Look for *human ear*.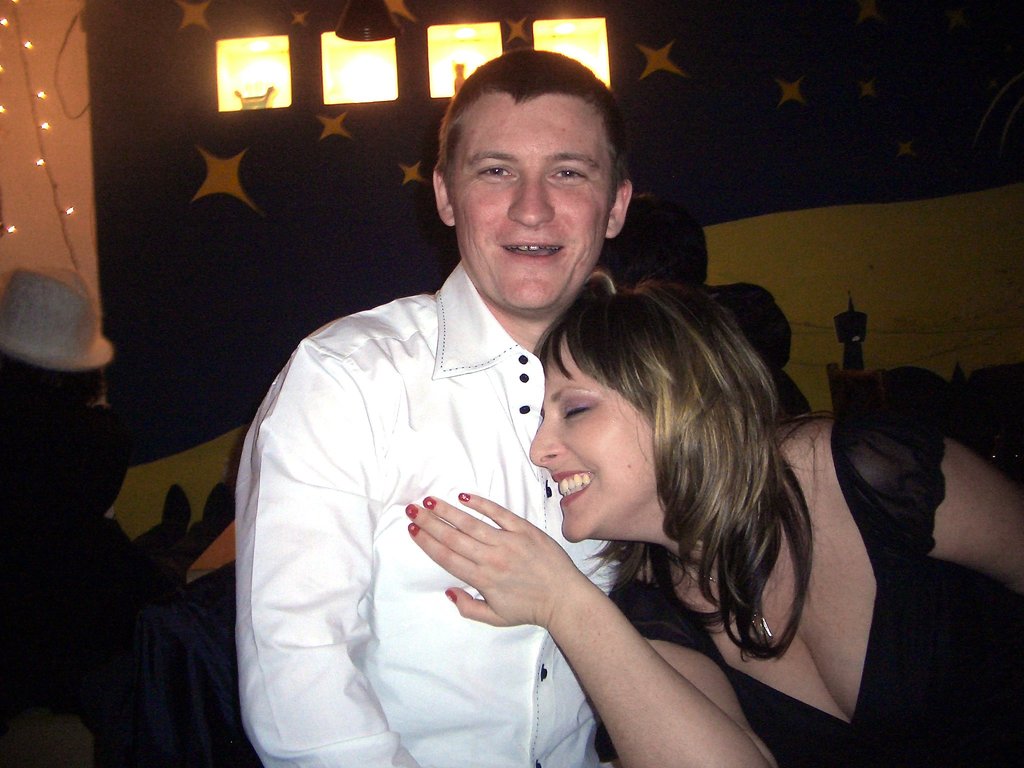
Found: 608 177 633 241.
